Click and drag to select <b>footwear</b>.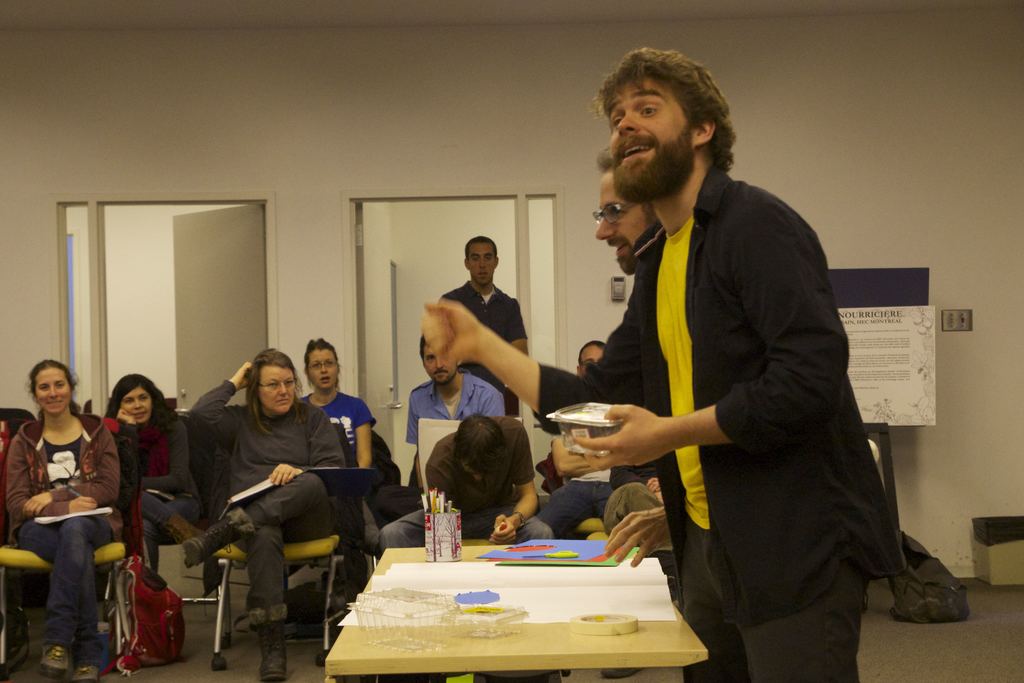
Selection: crop(181, 519, 250, 572).
